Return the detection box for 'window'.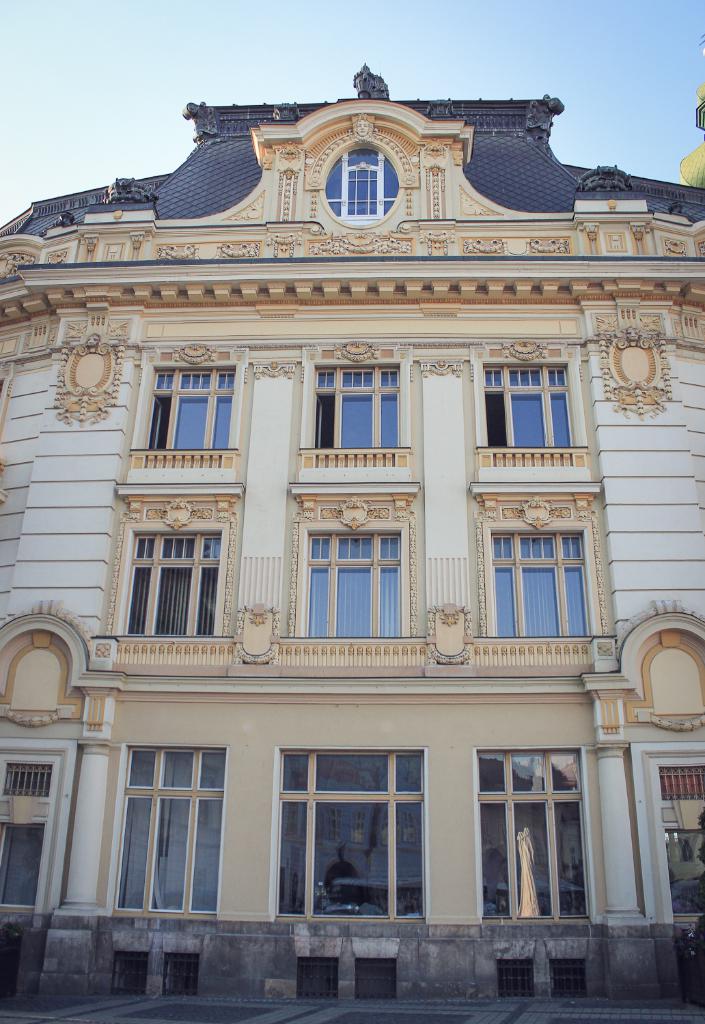
(398, 754, 424, 794).
